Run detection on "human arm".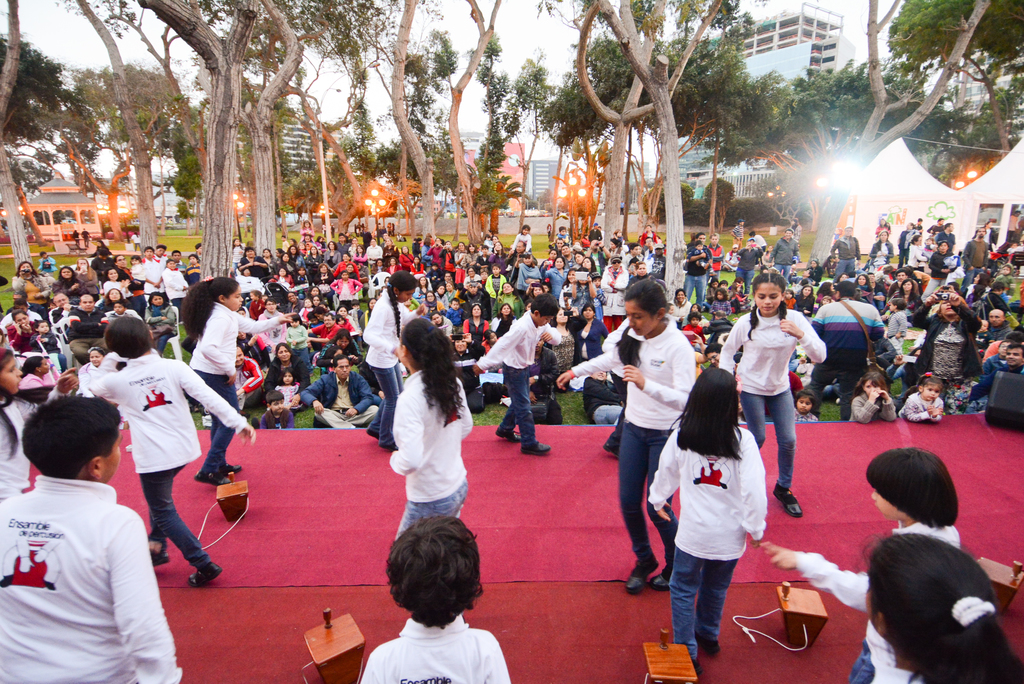
Result: (490,298,497,316).
